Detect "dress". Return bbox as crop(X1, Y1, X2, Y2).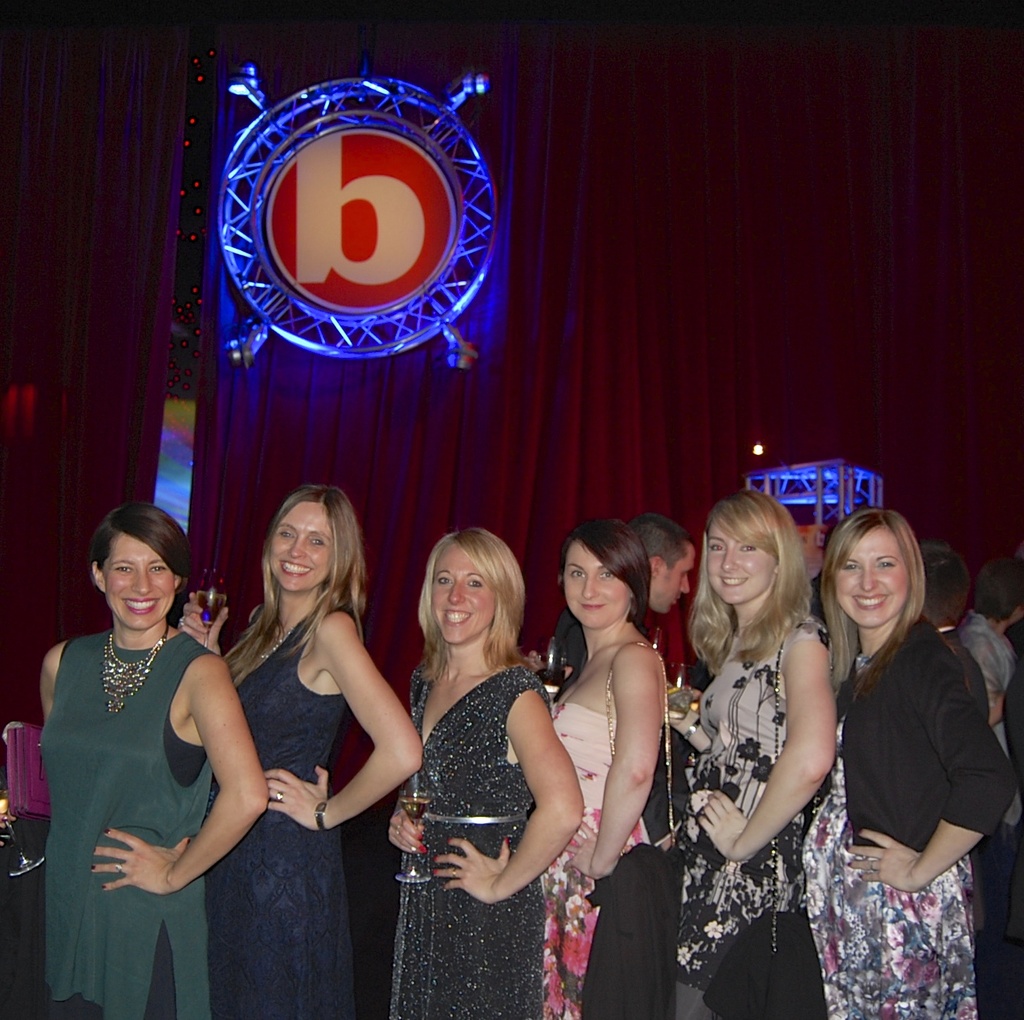
crop(541, 702, 653, 1019).
